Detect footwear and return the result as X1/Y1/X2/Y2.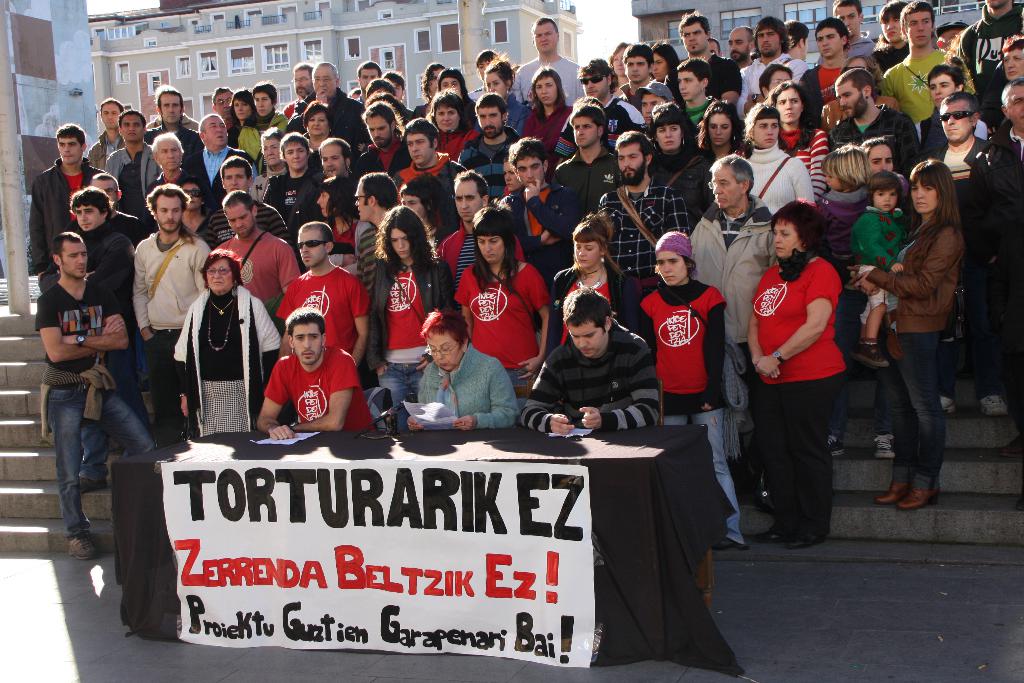
940/397/953/413.
